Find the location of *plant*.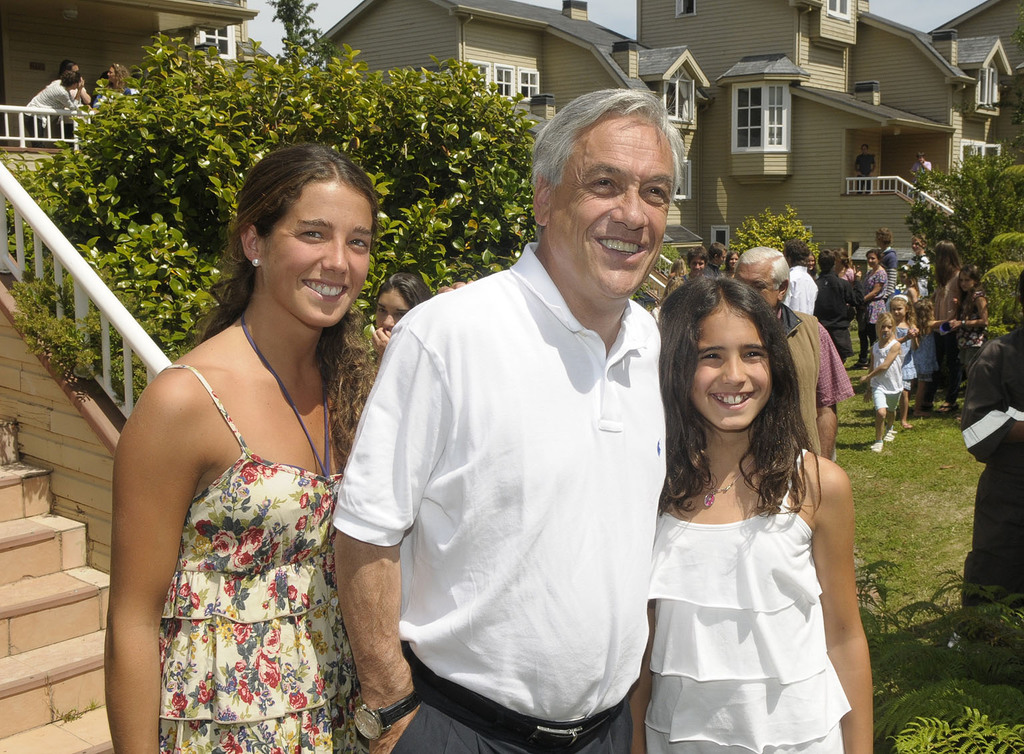
Location: <bbox>734, 197, 809, 273</bbox>.
